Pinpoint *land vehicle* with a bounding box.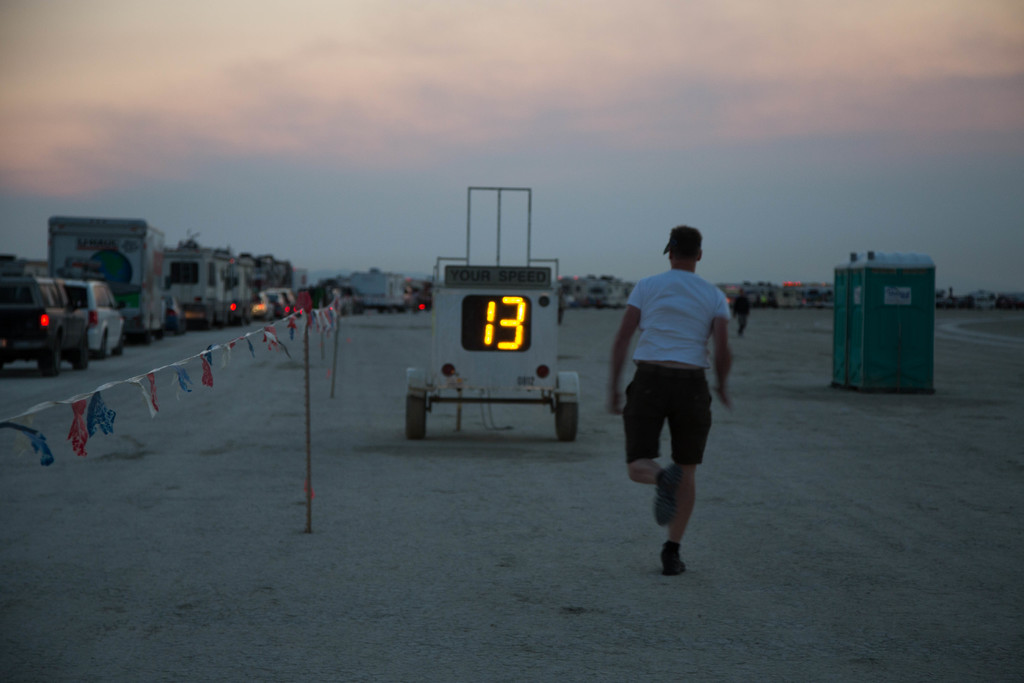
[973,290,998,311].
